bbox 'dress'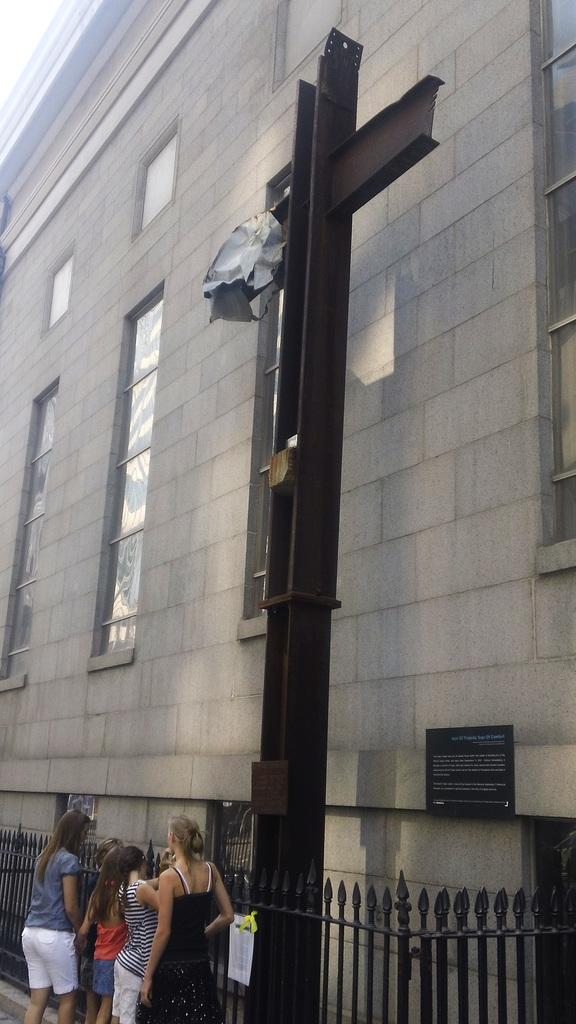
[142, 862, 232, 1022]
